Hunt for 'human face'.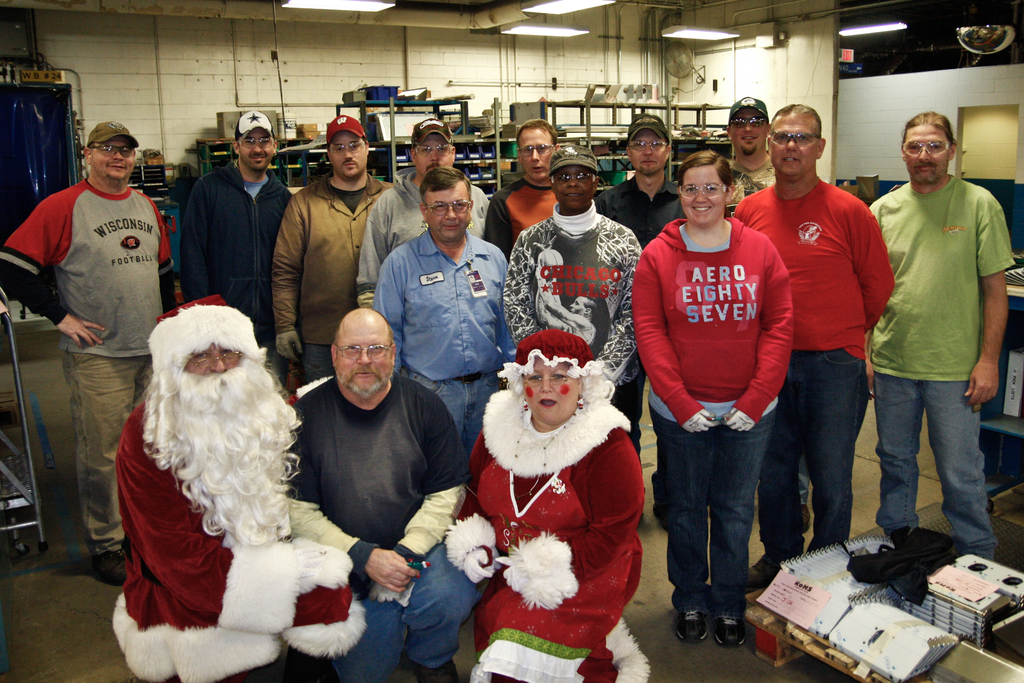
Hunted down at detection(683, 165, 730, 225).
